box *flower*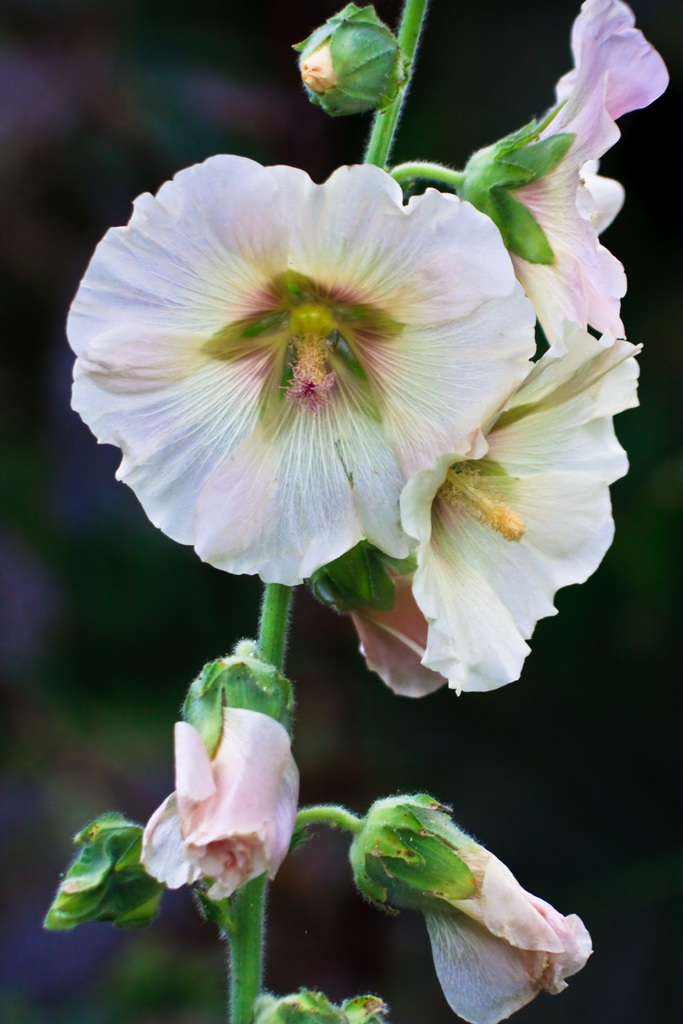
[345, 787, 597, 1023]
